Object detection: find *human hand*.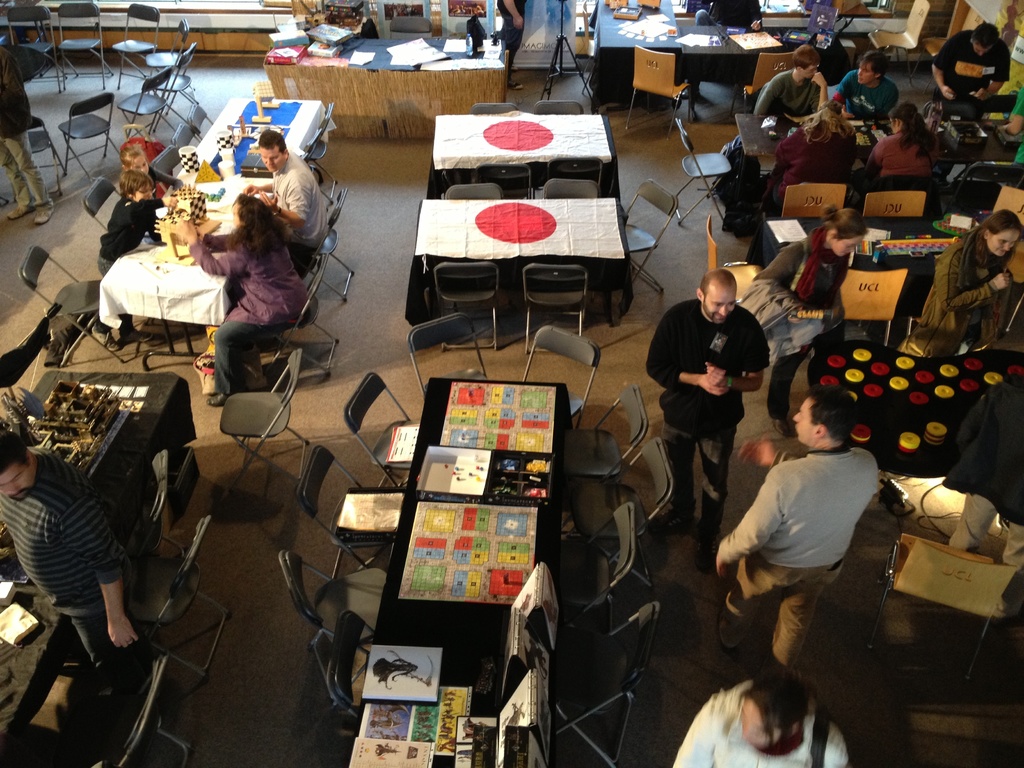
box(940, 86, 956, 99).
